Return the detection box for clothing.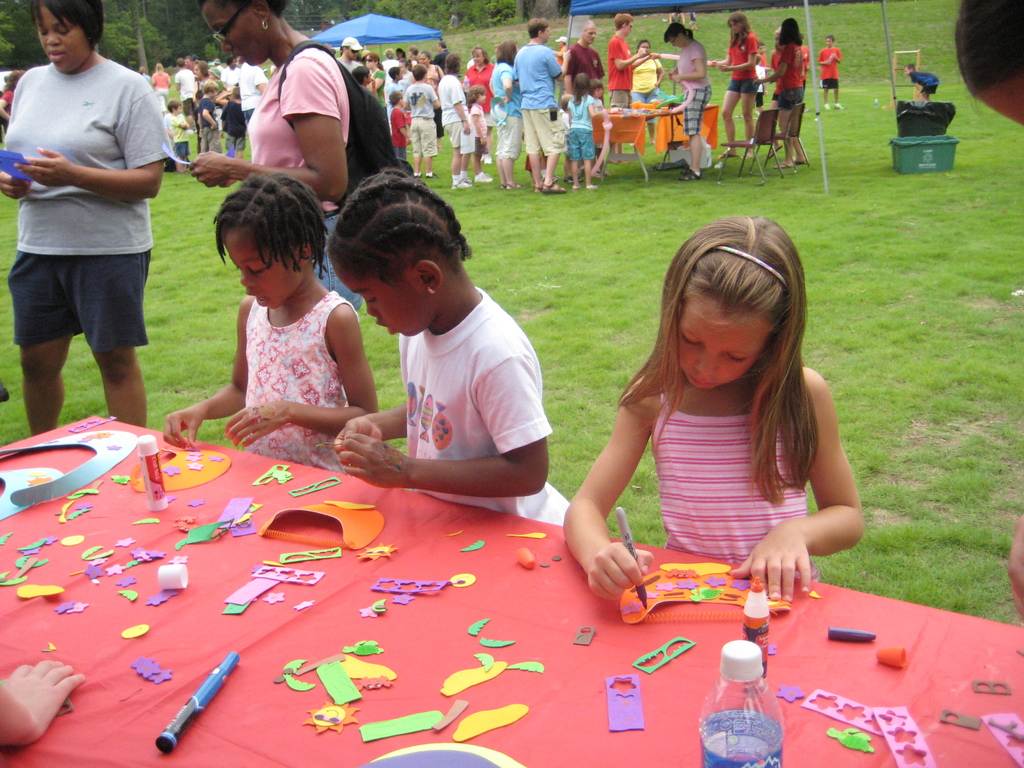
<region>400, 80, 438, 155</region>.
